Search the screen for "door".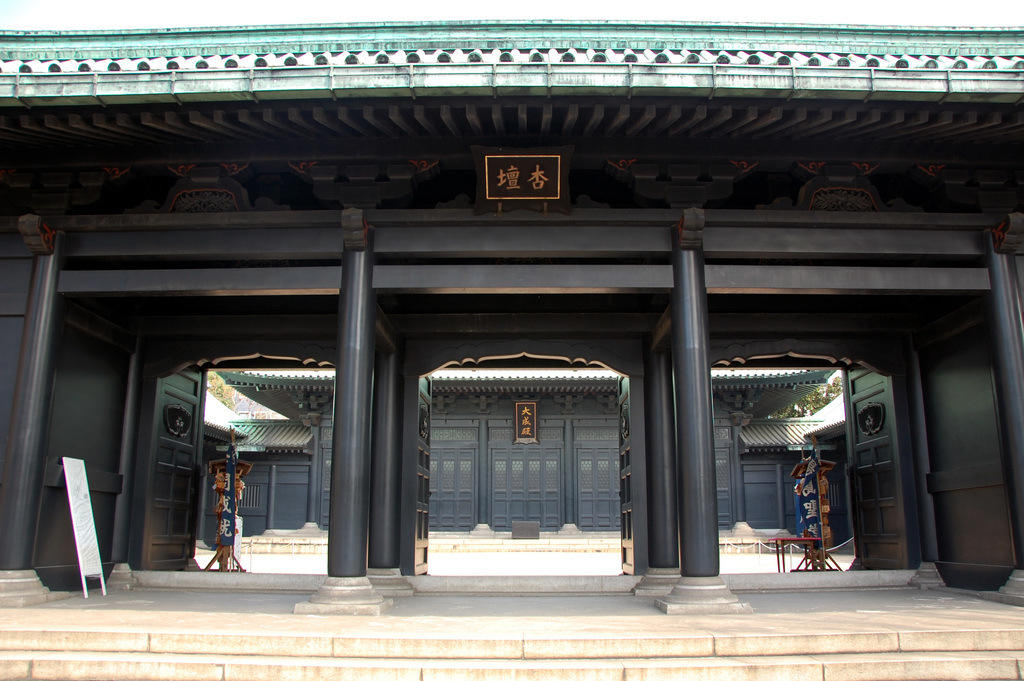
Found at detection(430, 444, 475, 531).
